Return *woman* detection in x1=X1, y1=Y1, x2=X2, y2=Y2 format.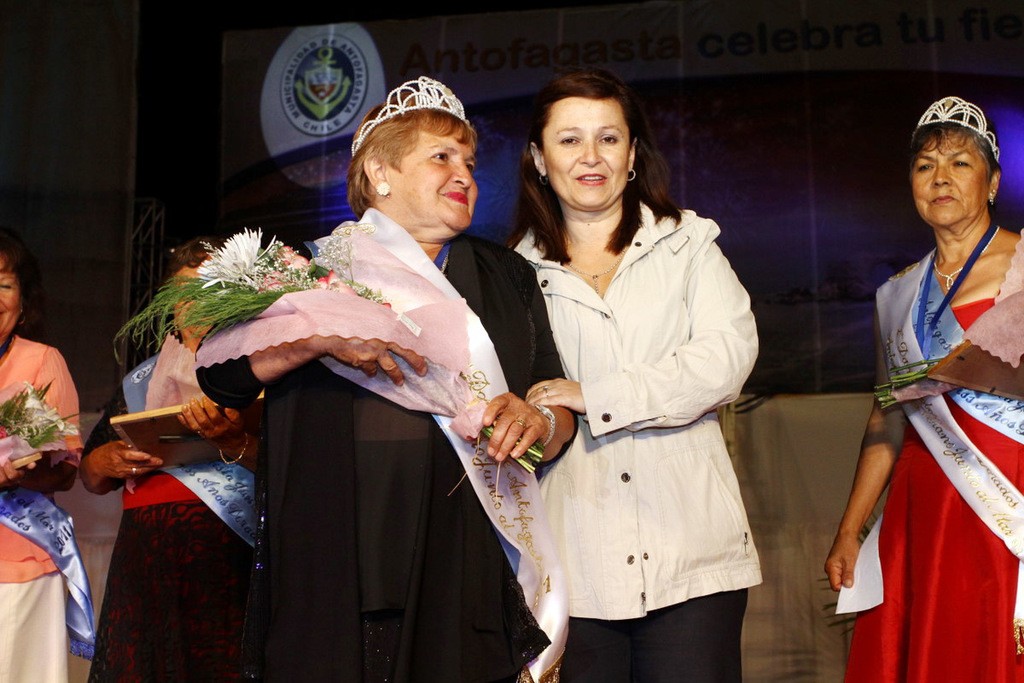
x1=823, y1=97, x2=1023, y2=682.
